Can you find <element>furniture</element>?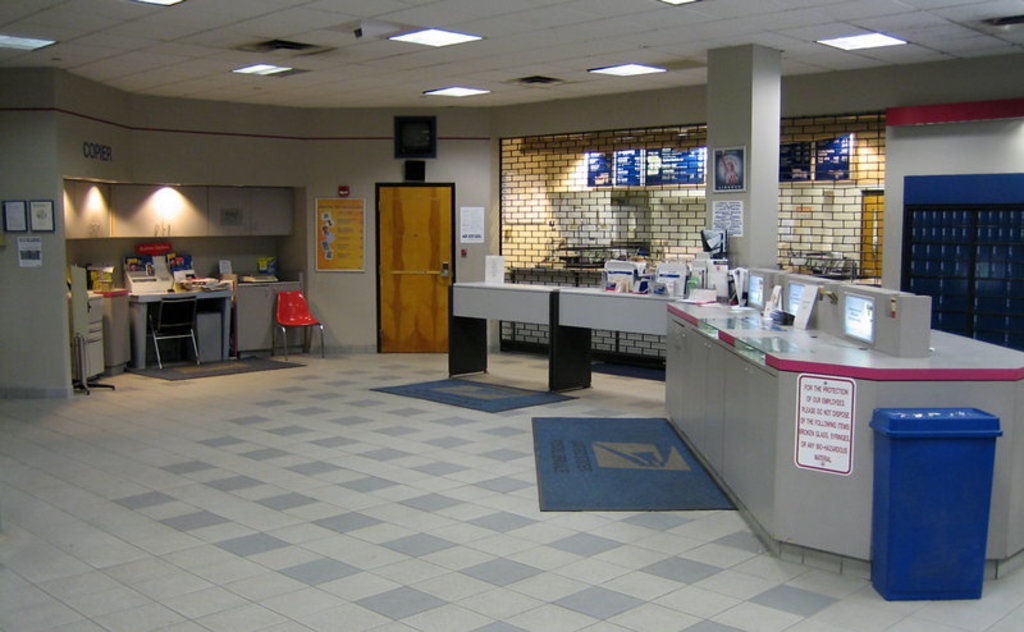
Yes, bounding box: crop(273, 285, 329, 365).
